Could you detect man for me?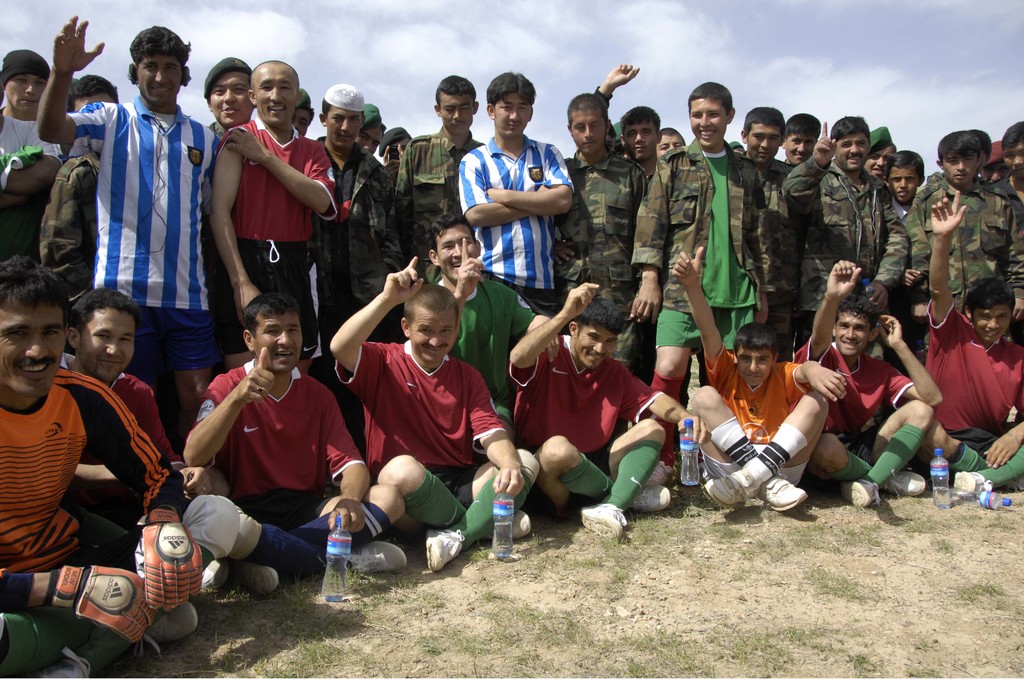
Detection result: (x1=0, y1=47, x2=61, y2=264).
